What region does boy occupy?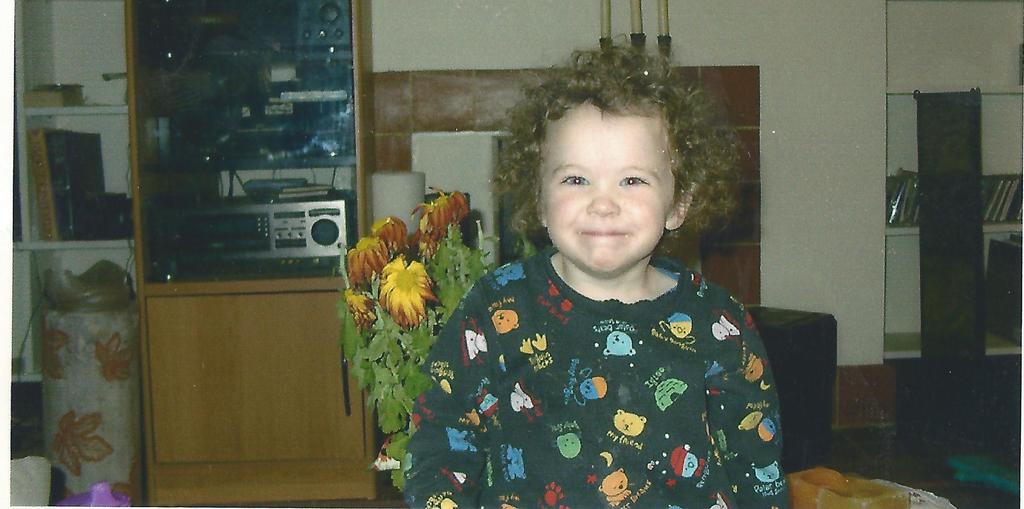
left=397, top=78, right=783, bottom=494.
